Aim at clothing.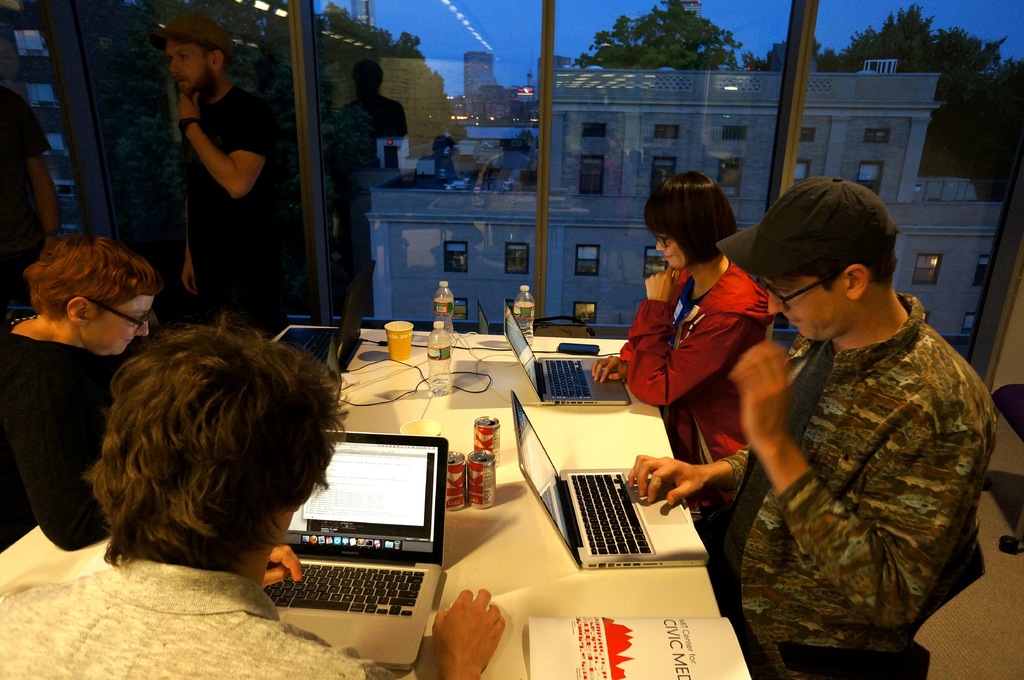
Aimed at BBox(726, 281, 993, 679).
